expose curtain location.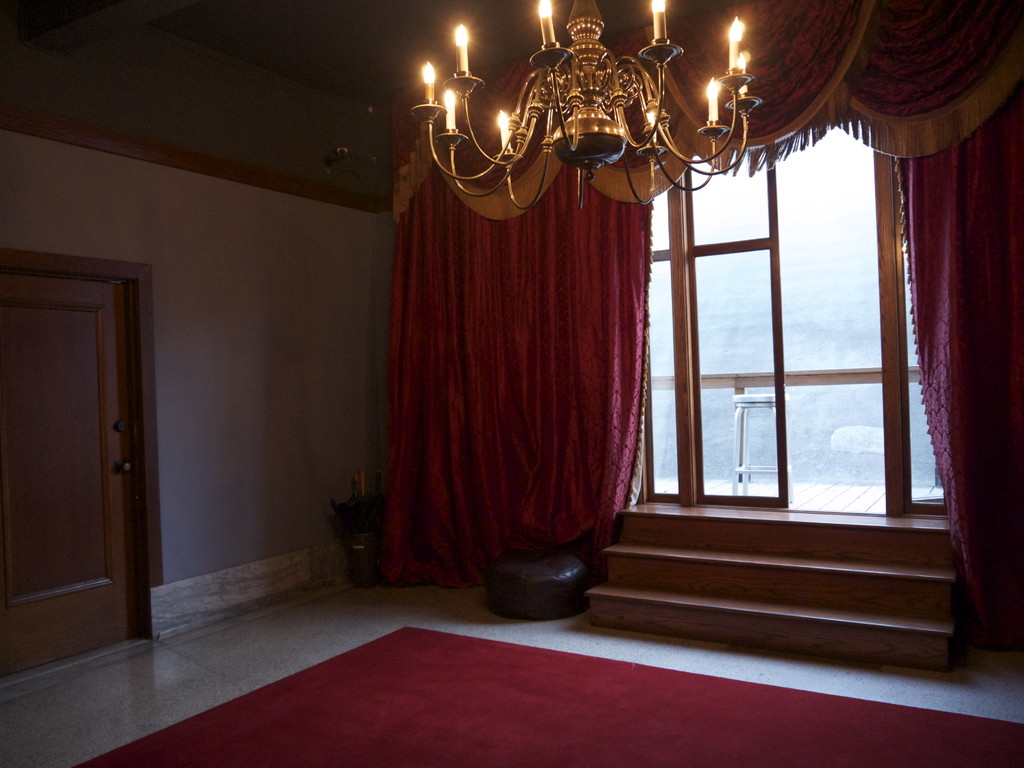
Exposed at (x1=384, y1=0, x2=650, y2=588).
